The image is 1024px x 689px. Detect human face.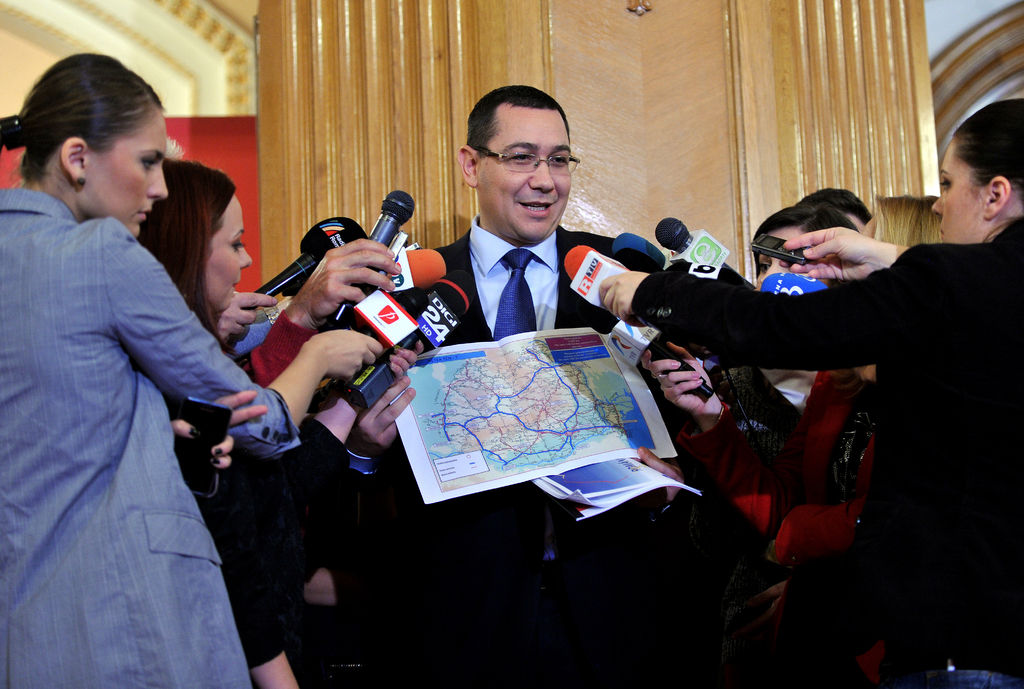
Detection: region(204, 195, 248, 312).
